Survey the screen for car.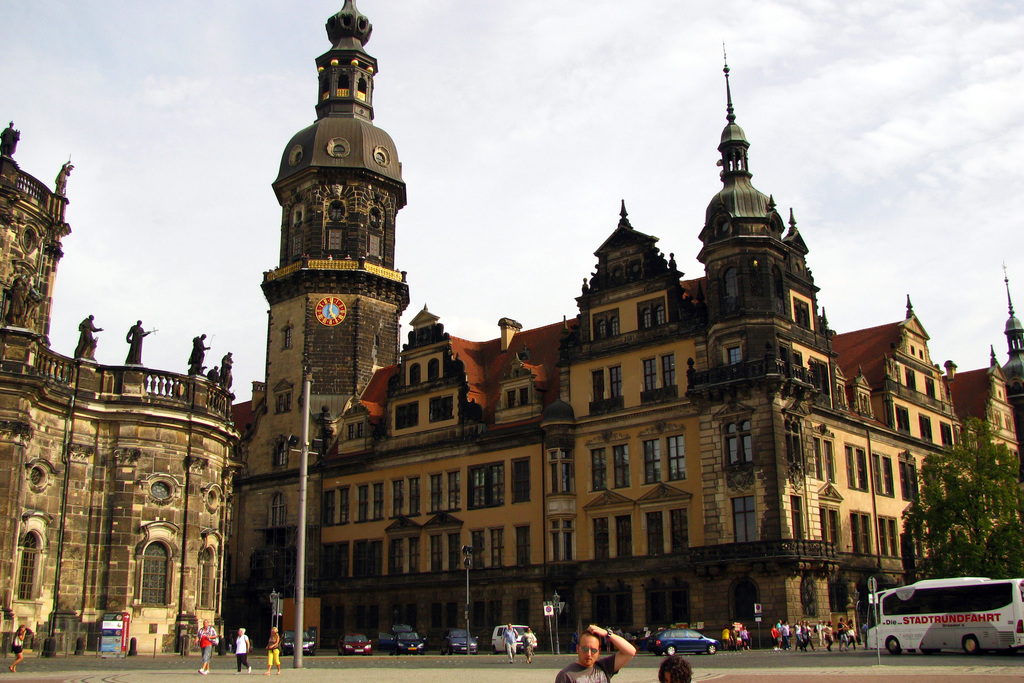
Survey found: [x1=384, y1=630, x2=426, y2=657].
